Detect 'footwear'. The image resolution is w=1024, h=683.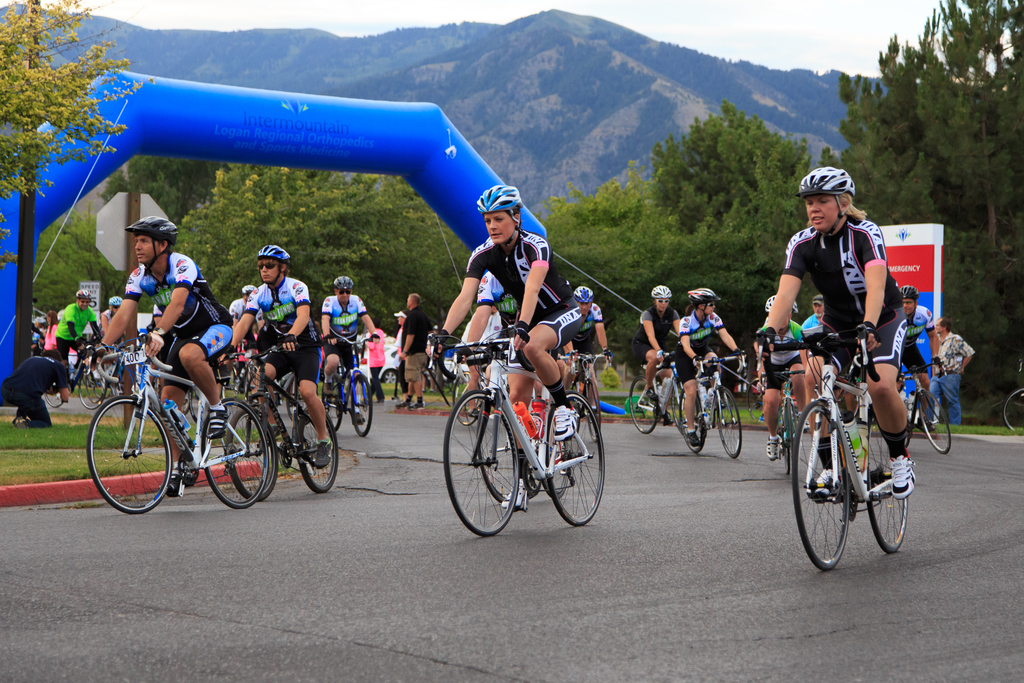
x1=211 y1=404 x2=228 y2=440.
